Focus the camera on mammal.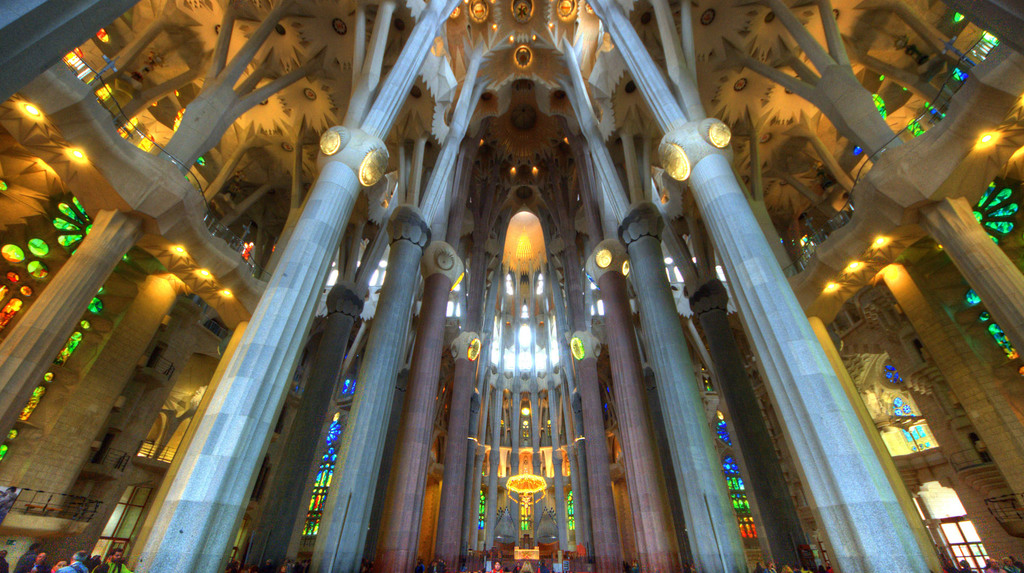
Focus region: Rect(536, 557, 550, 572).
